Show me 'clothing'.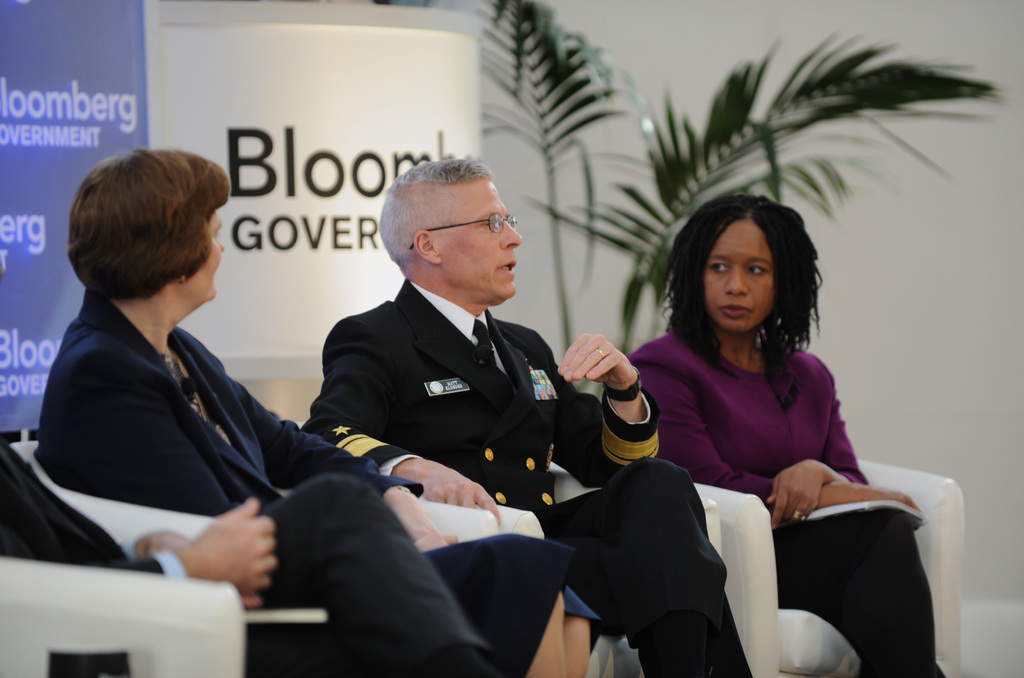
'clothing' is here: <bbox>303, 278, 755, 677</bbox>.
